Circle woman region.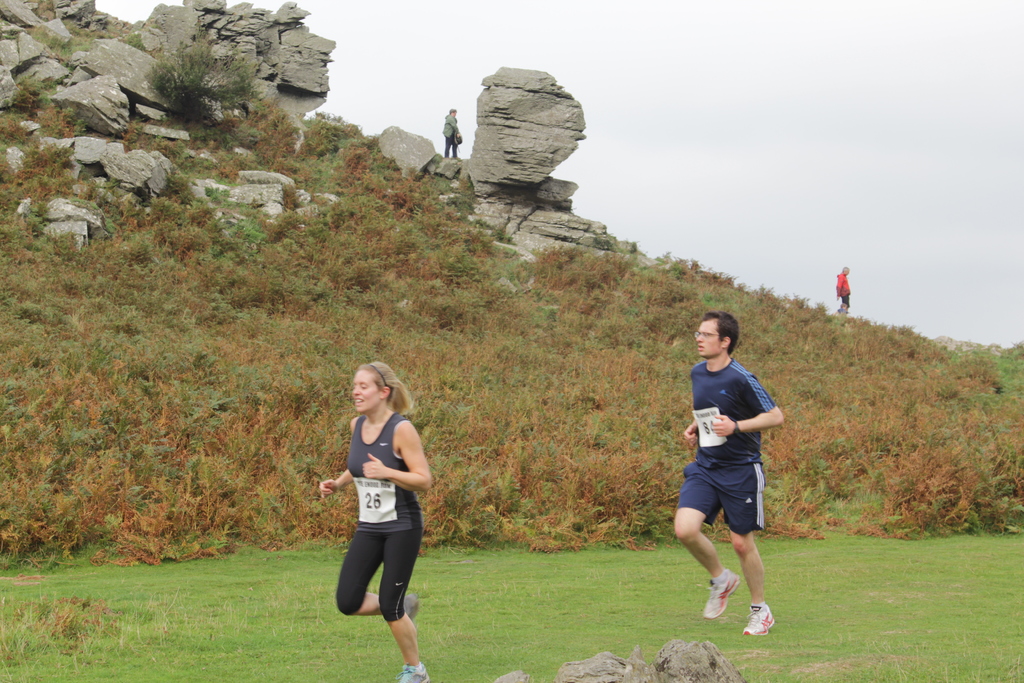
Region: {"left": 331, "top": 356, "right": 452, "bottom": 675}.
